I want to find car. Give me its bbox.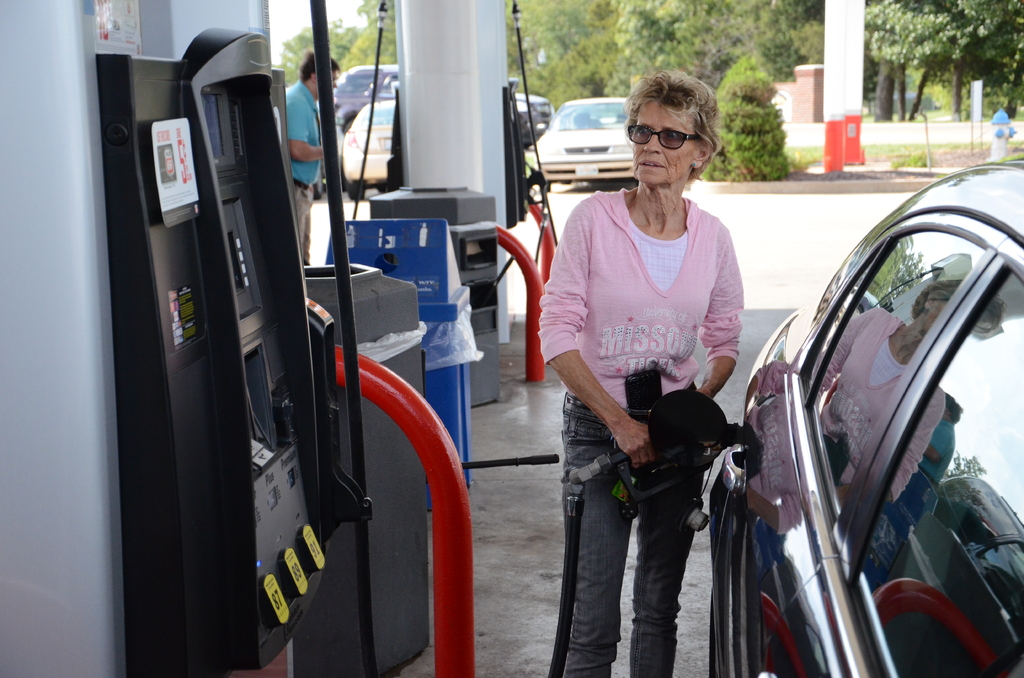
[x1=510, y1=90, x2=556, y2=147].
